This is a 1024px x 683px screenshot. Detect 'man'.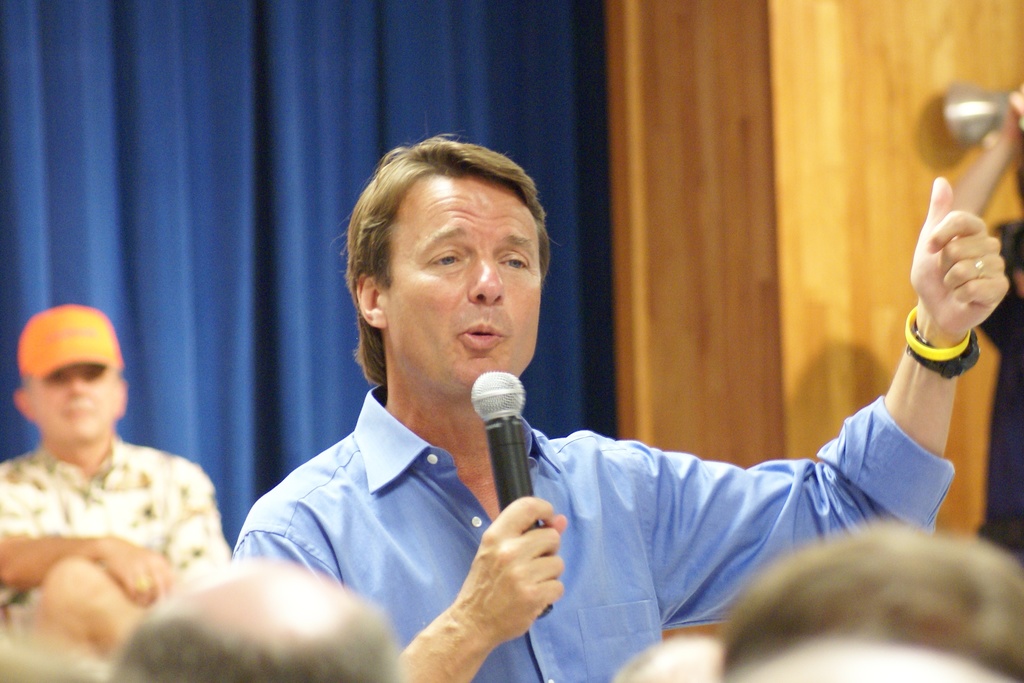
[233, 129, 1011, 682].
